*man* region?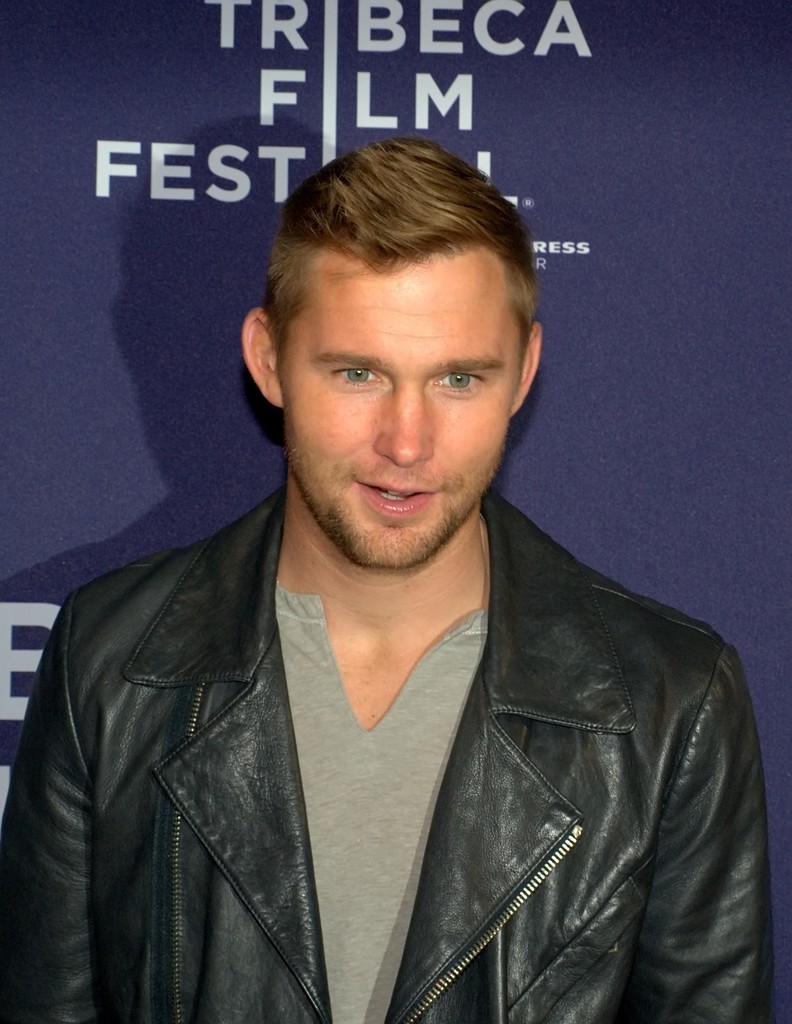
(x1=38, y1=141, x2=739, y2=1023)
